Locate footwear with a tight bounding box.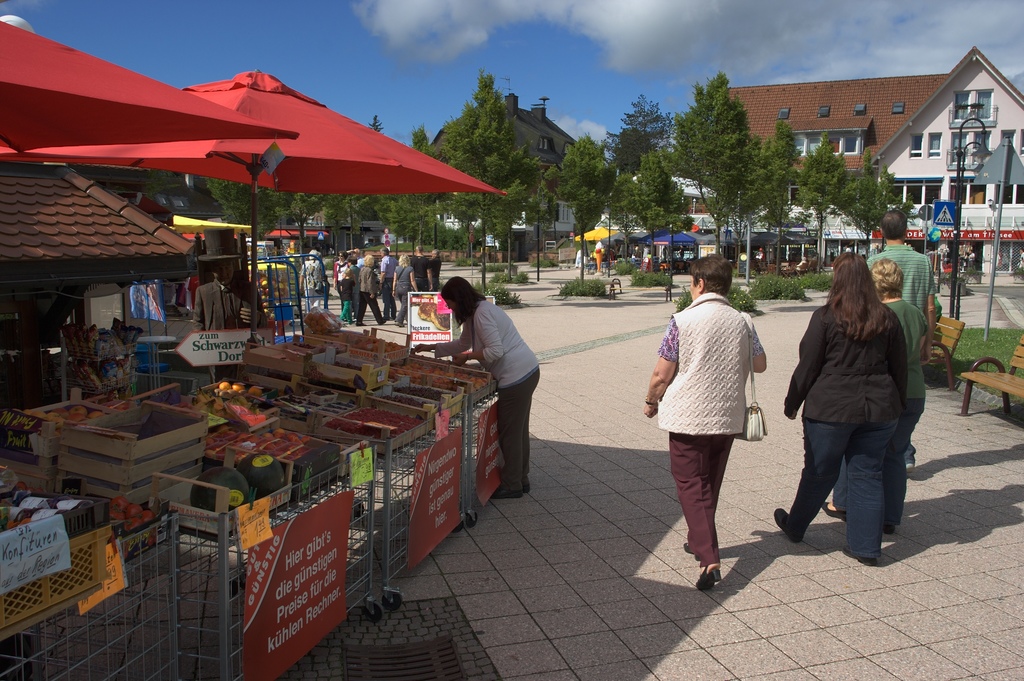
<region>356, 320, 364, 325</region>.
